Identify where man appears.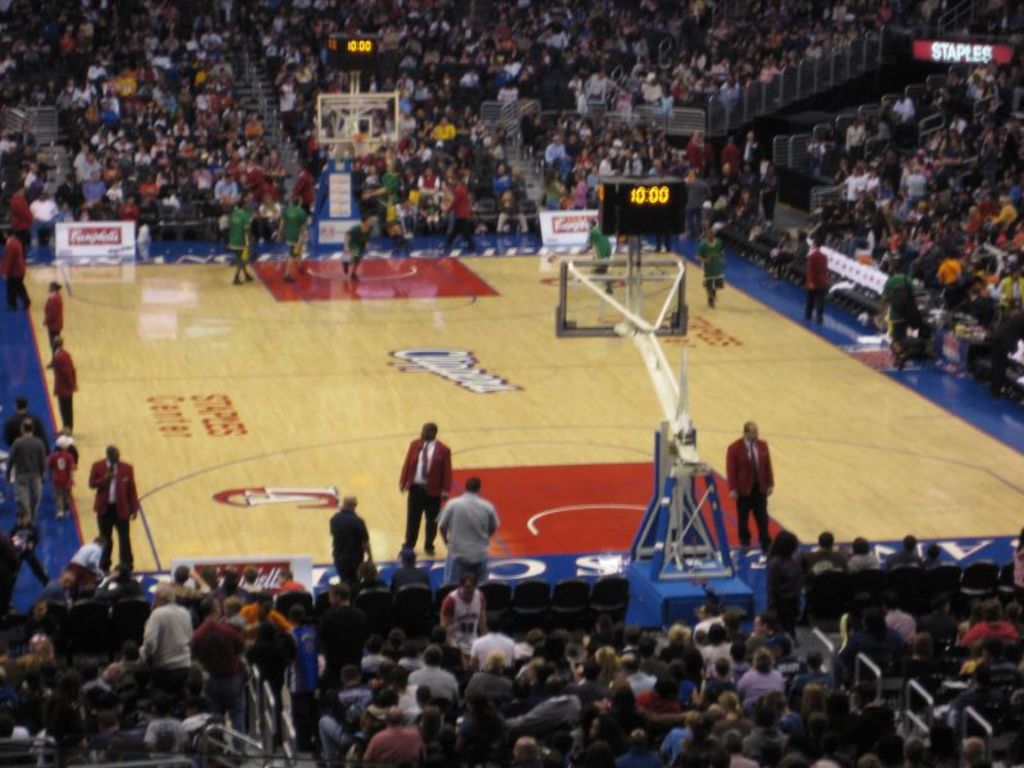
Appears at (x1=436, y1=474, x2=500, y2=591).
